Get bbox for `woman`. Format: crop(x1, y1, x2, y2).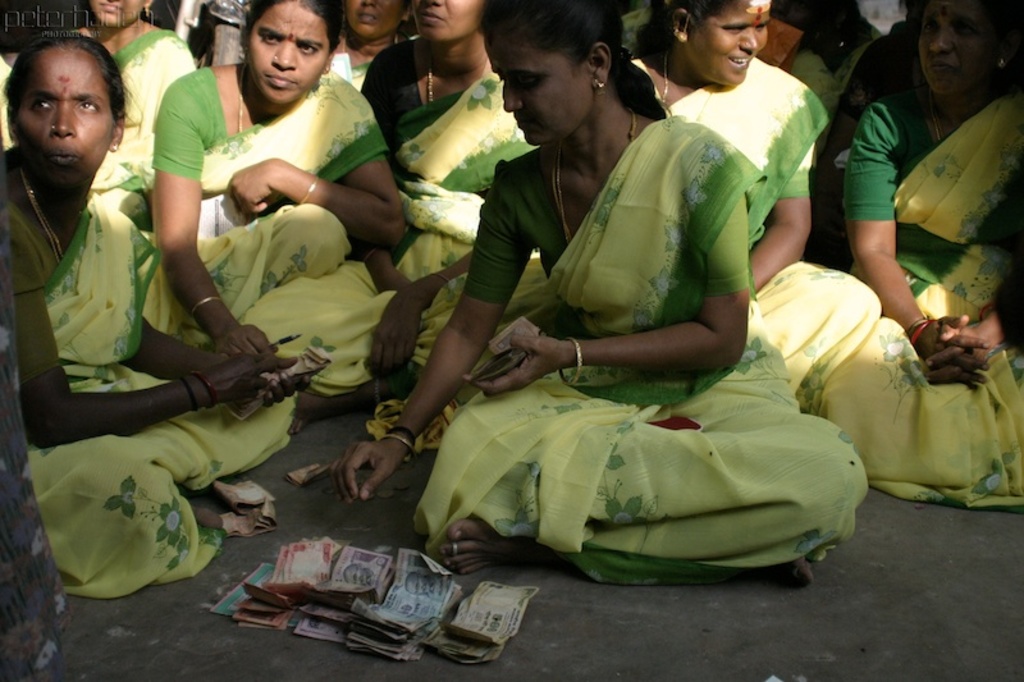
crop(329, 0, 412, 88).
